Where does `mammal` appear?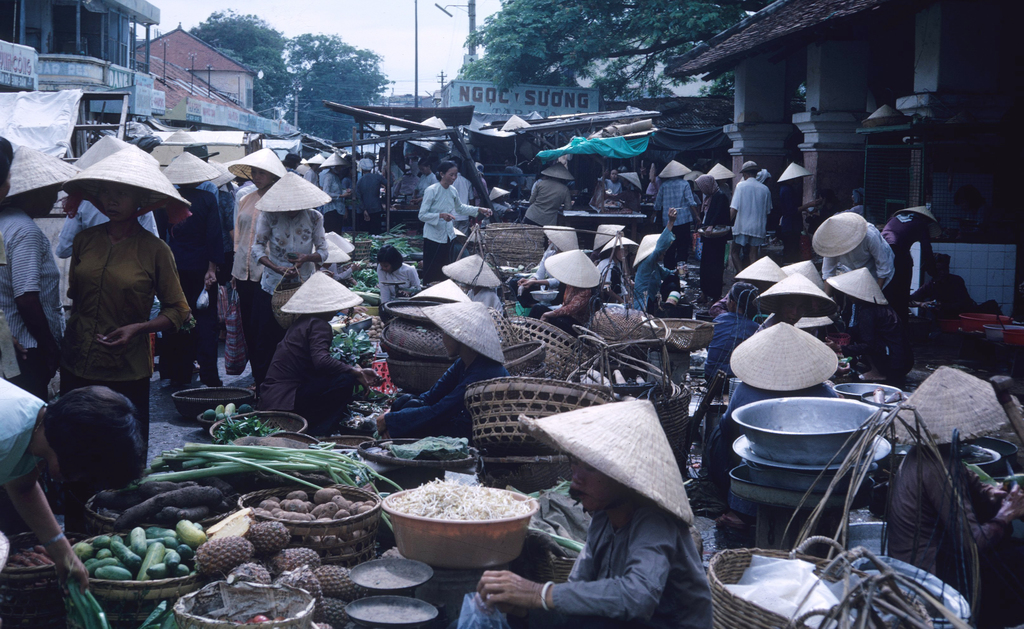
Appears at l=529, t=170, r=547, b=191.
